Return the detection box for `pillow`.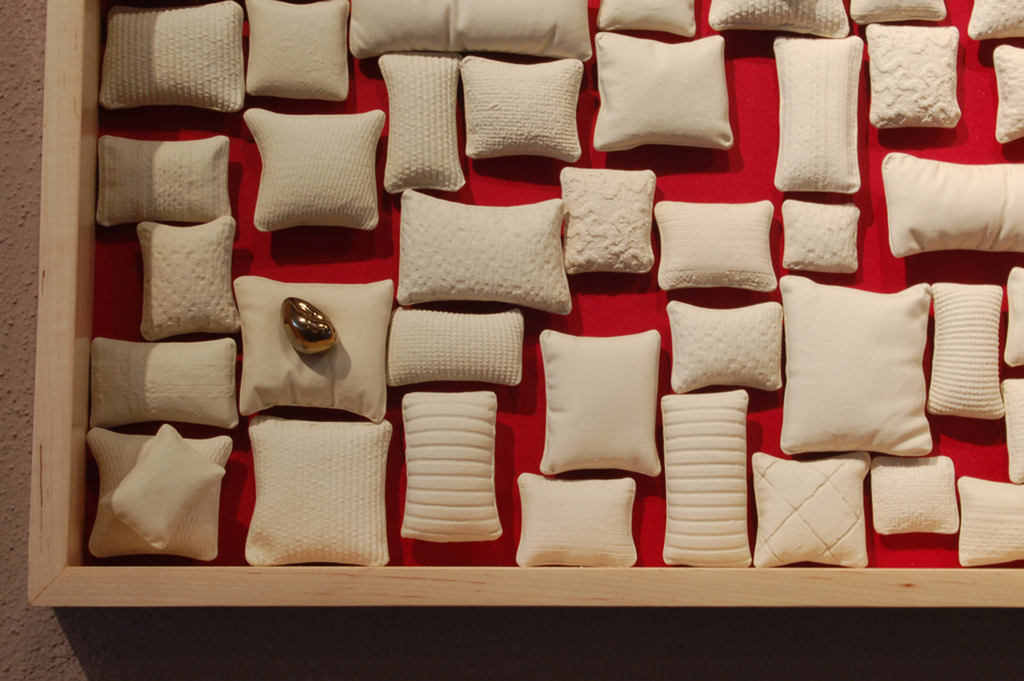
(left=860, top=19, right=970, bottom=134).
